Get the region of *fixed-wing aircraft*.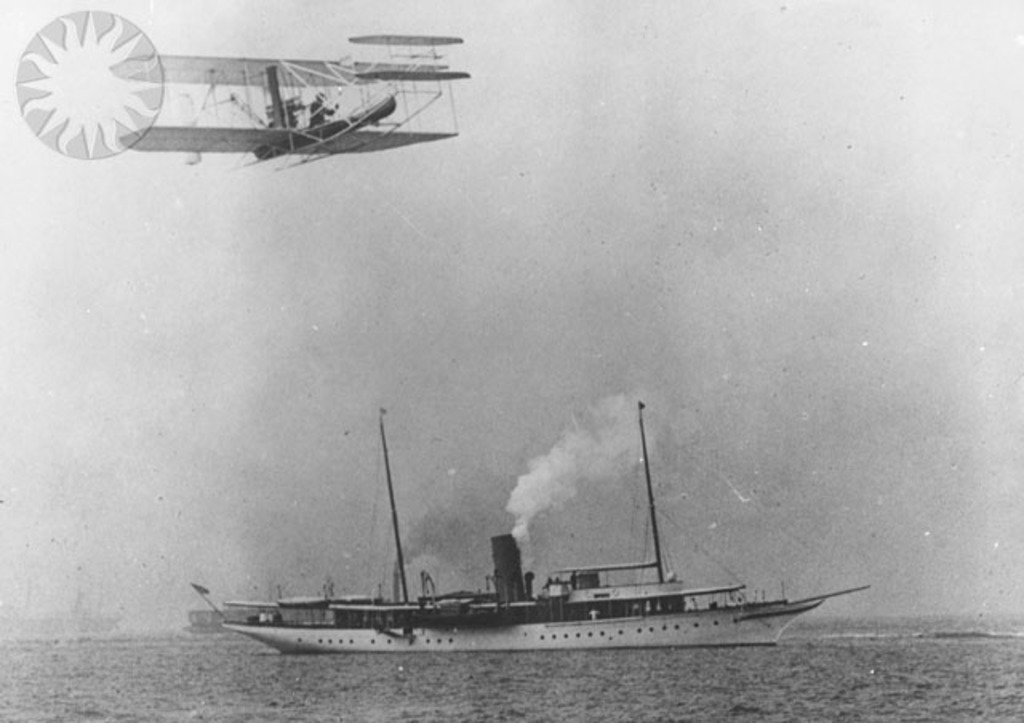
x1=109, y1=29, x2=482, y2=173.
